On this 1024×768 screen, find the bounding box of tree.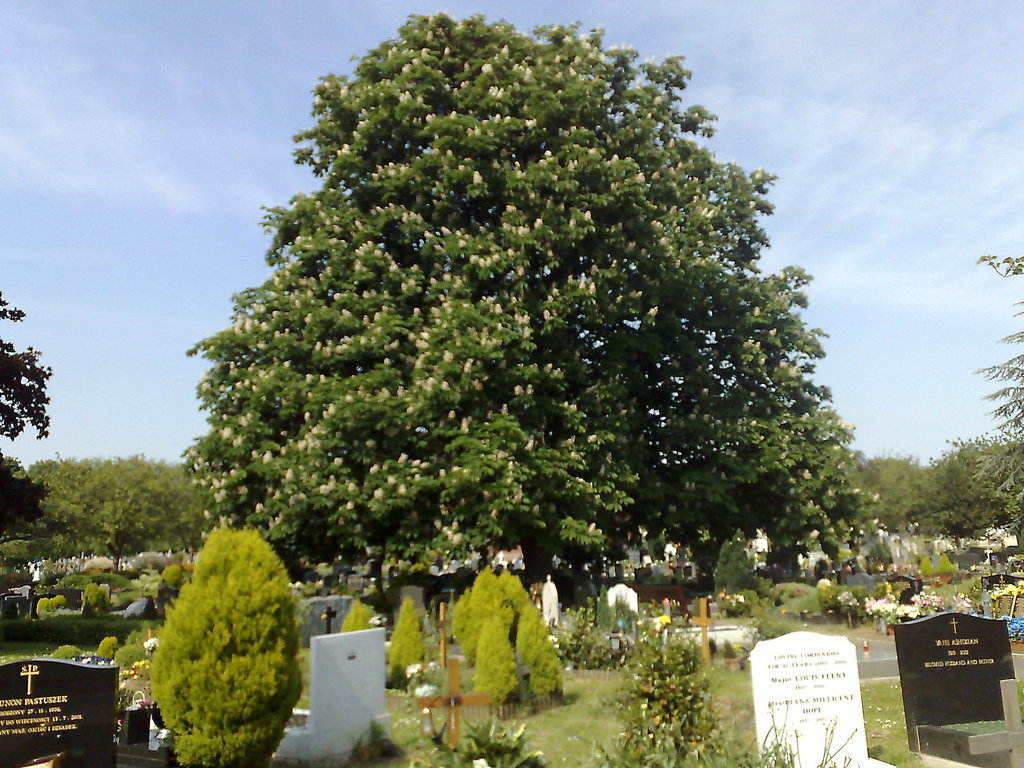
Bounding box: box=[0, 282, 54, 446].
